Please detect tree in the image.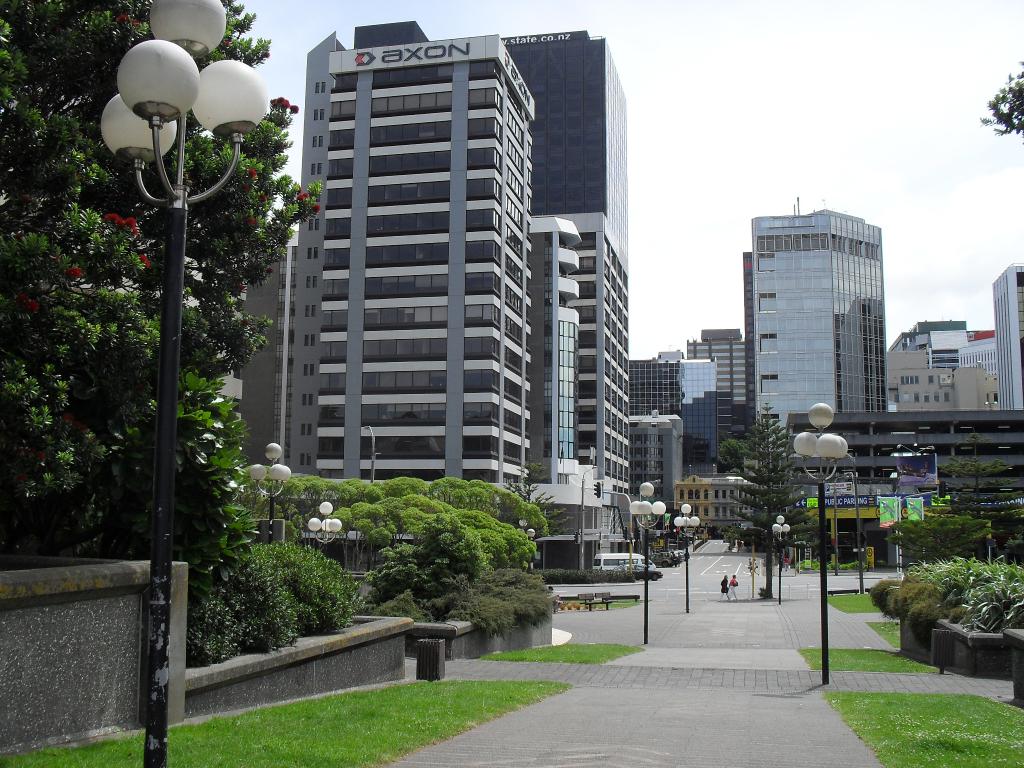
pyautogui.locateOnScreen(716, 430, 755, 479).
